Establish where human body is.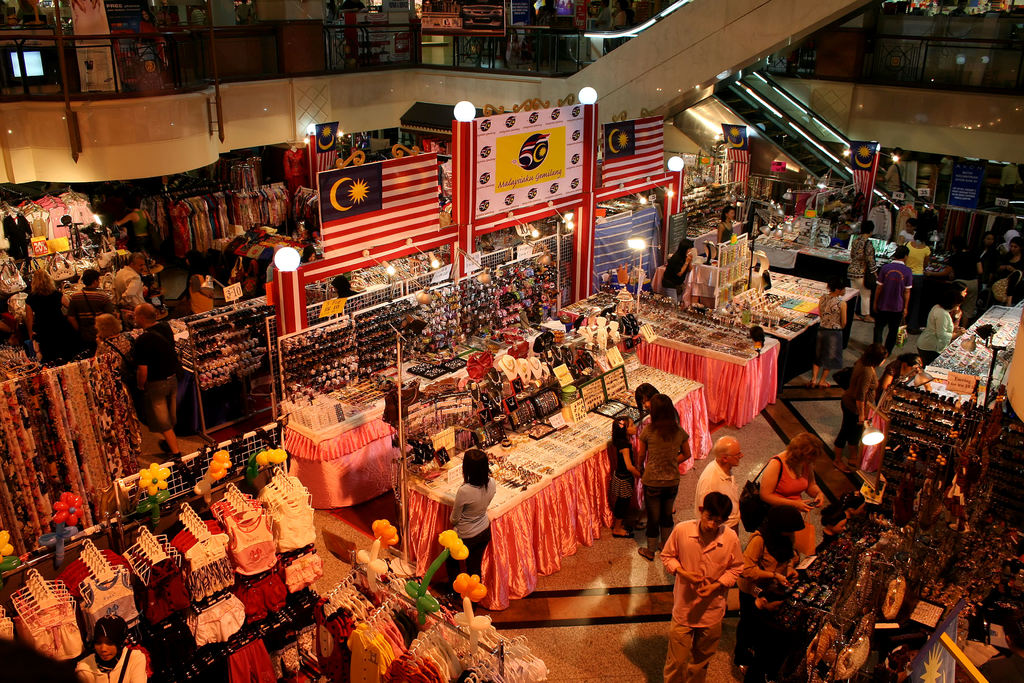
Established at bbox=(842, 346, 884, 446).
